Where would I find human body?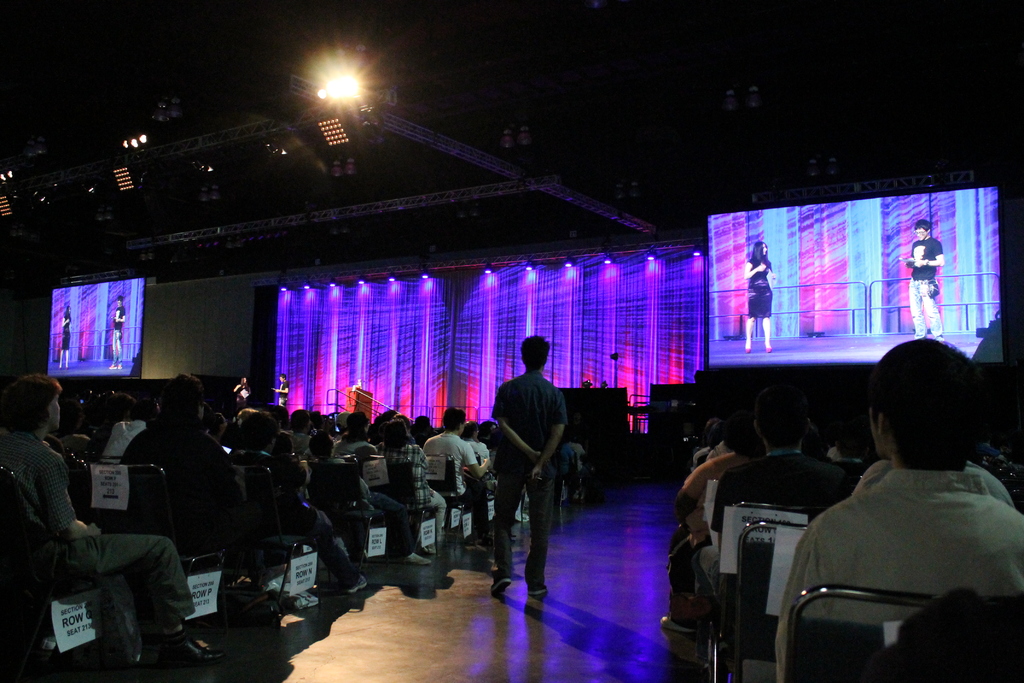
At x1=469 y1=421 x2=490 y2=460.
